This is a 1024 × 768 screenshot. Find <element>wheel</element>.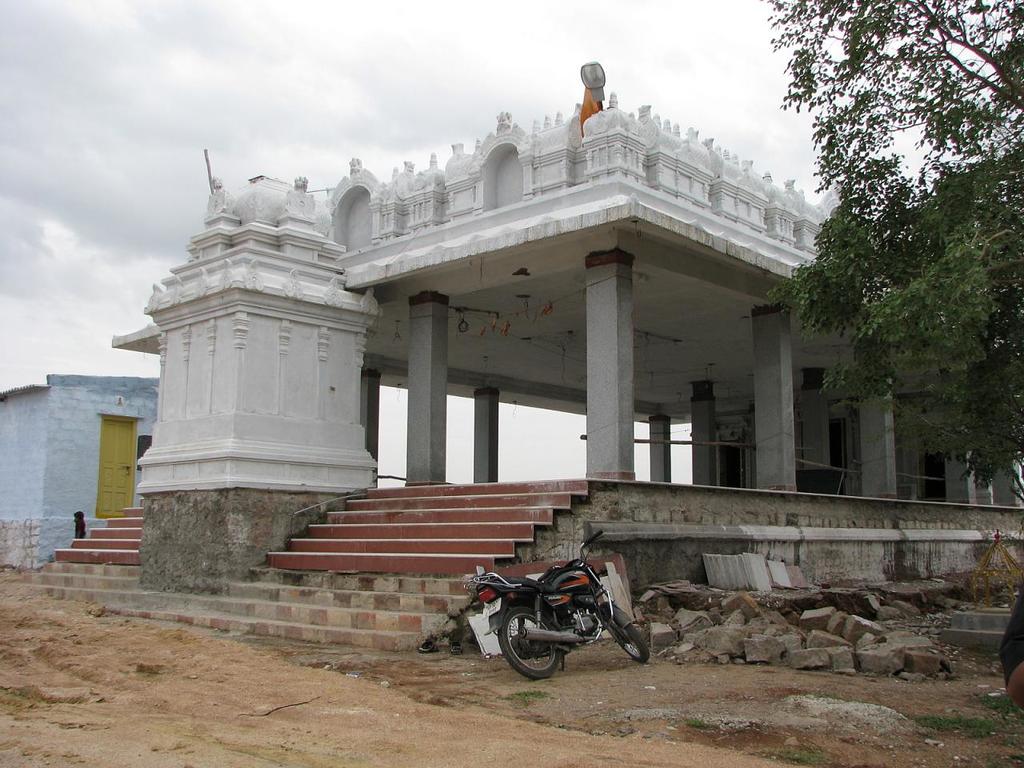
Bounding box: 491 616 572 690.
